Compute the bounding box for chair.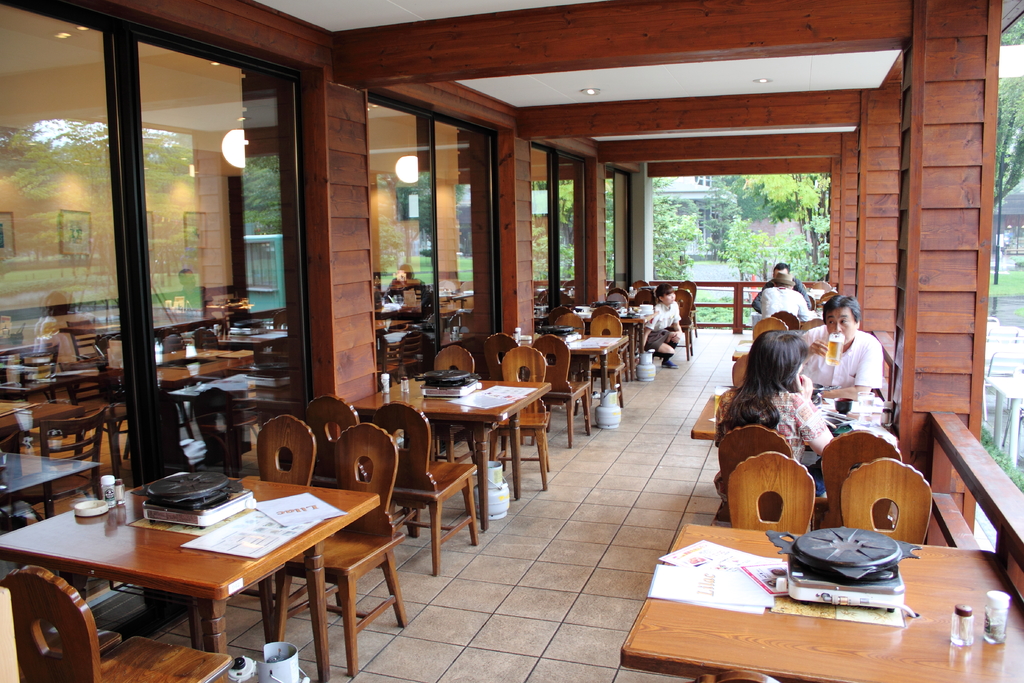
x1=836, y1=454, x2=934, y2=543.
